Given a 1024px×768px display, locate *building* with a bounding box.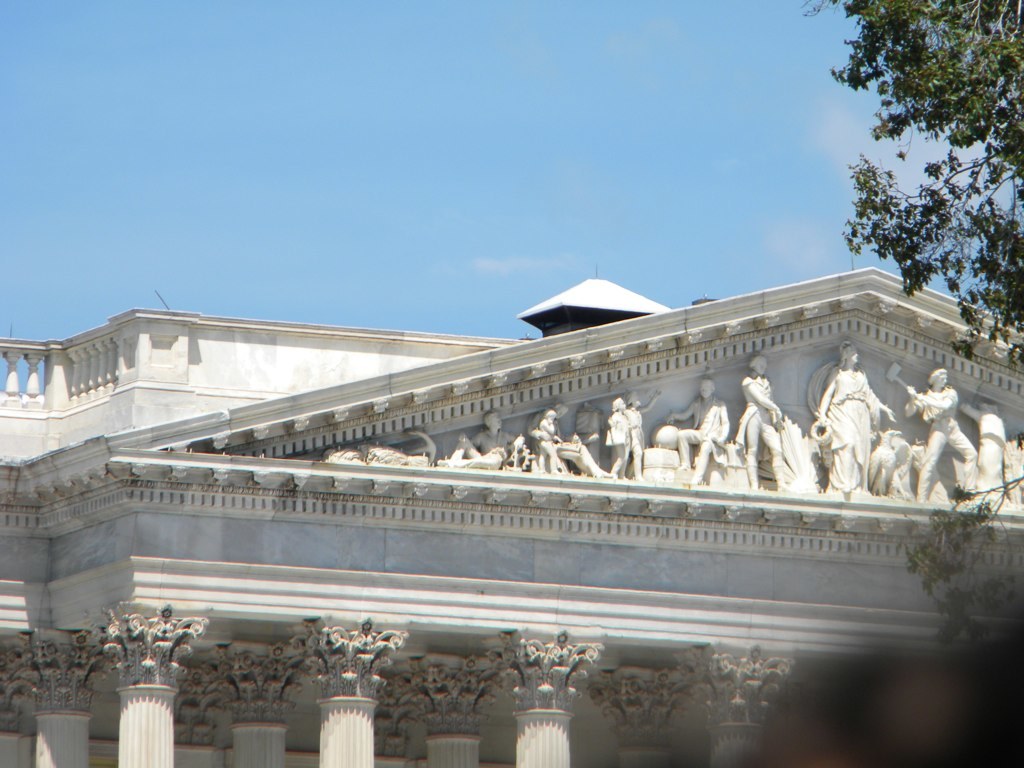
Located: box(0, 267, 1023, 767).
